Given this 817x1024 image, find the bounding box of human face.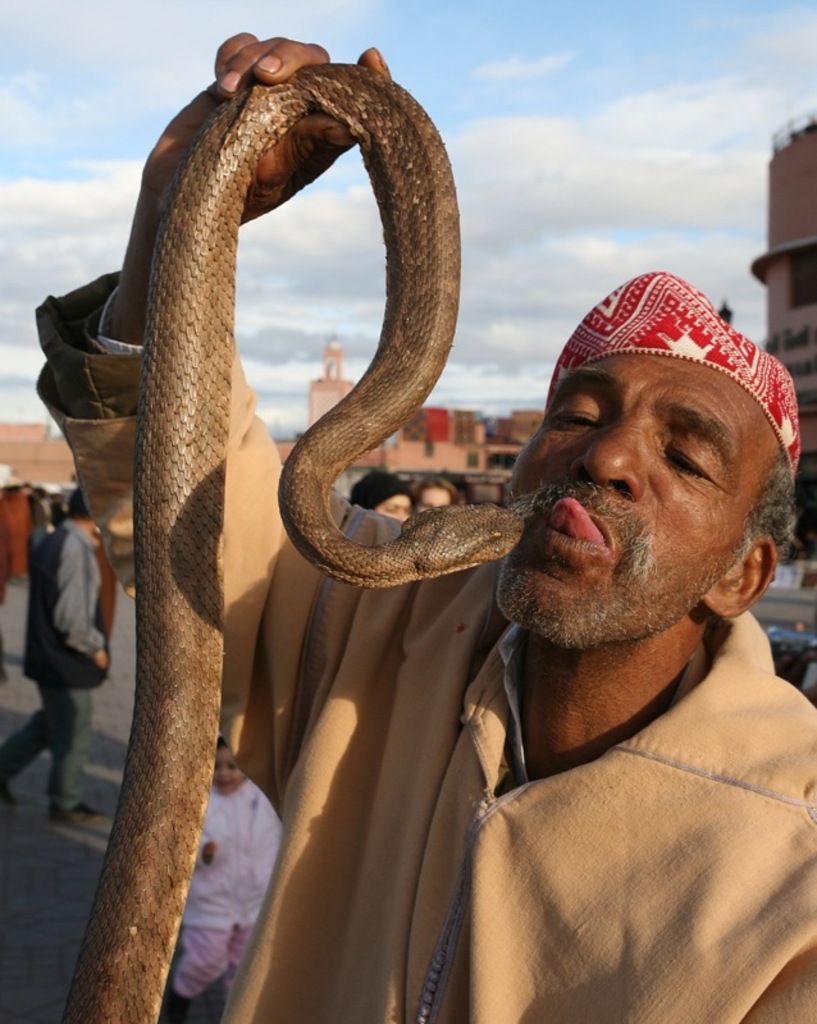
bbox(485, 349, 790, 645).
